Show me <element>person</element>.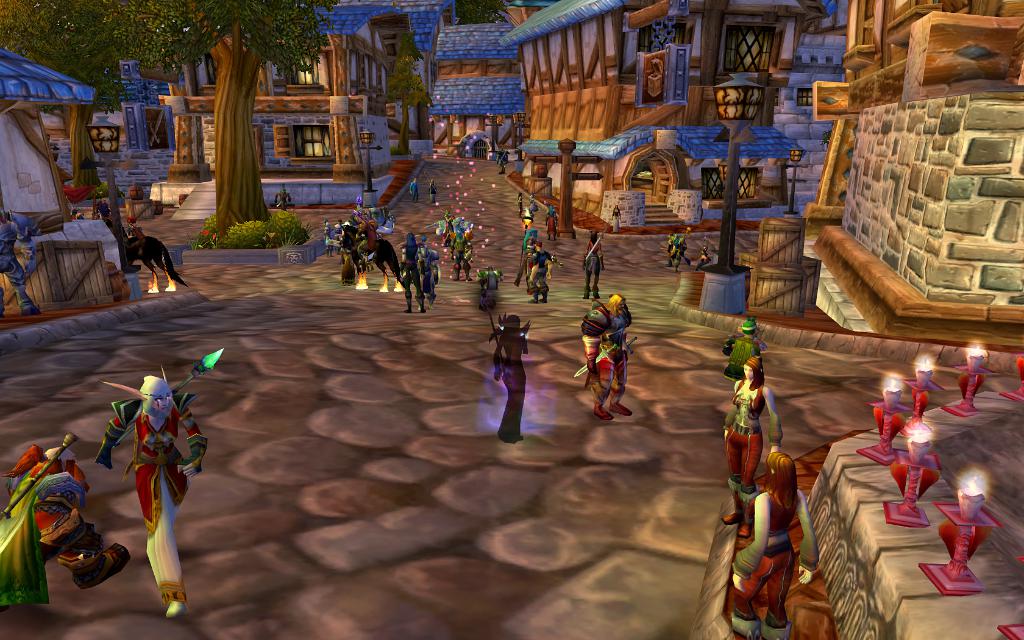
<element>person</element> is here: 574,292,624,421.
